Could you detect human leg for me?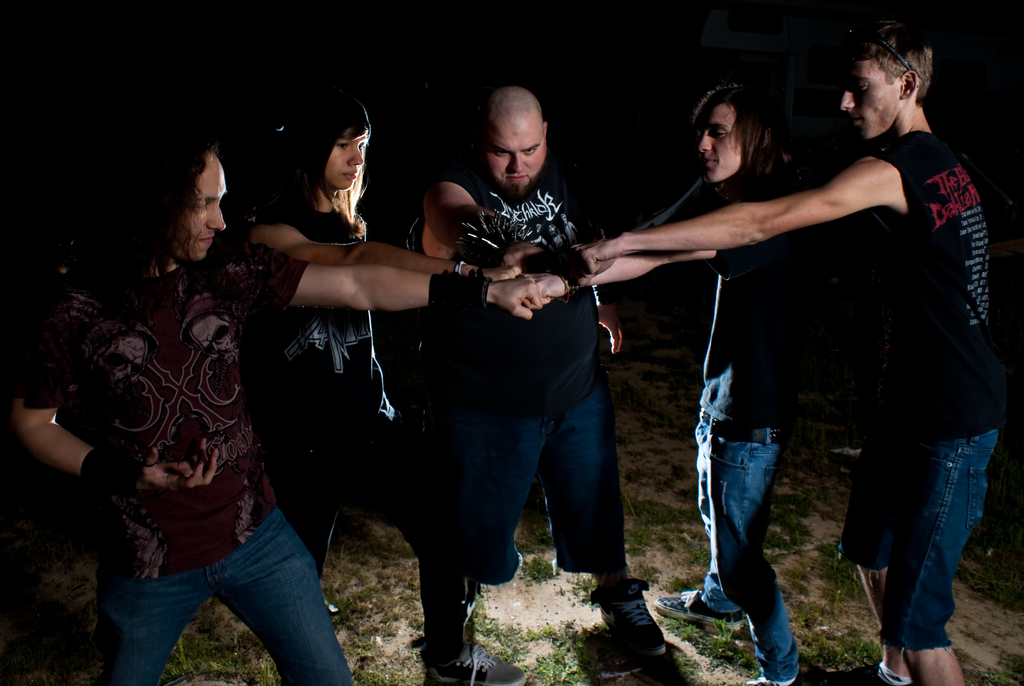
Detection result: (x1=345, y1=406, x2=524, y2=685).
